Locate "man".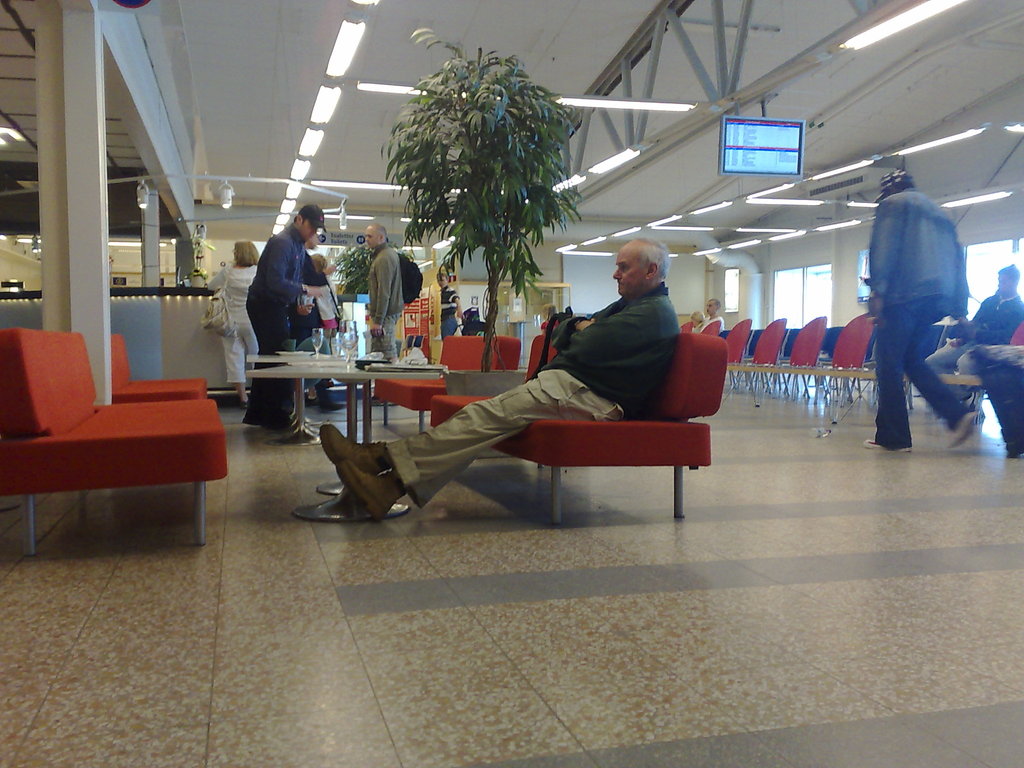
Bounding box: {"left": 687, "top": 294, "right": 724, "bottom": 336}.
